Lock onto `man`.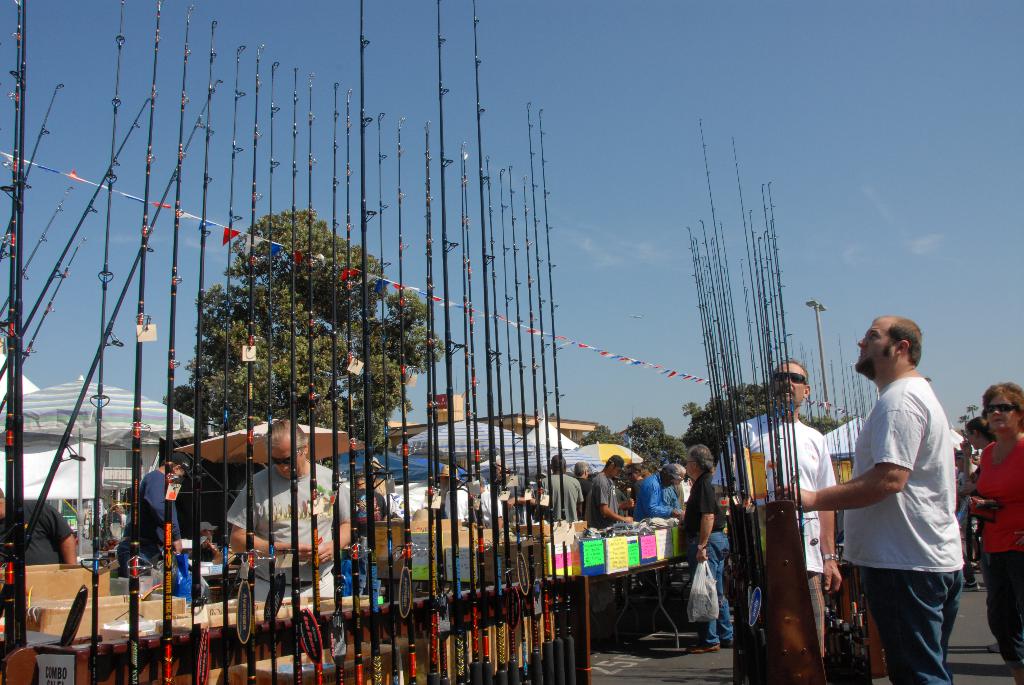
Locked: 0, 484, 78, 571.
